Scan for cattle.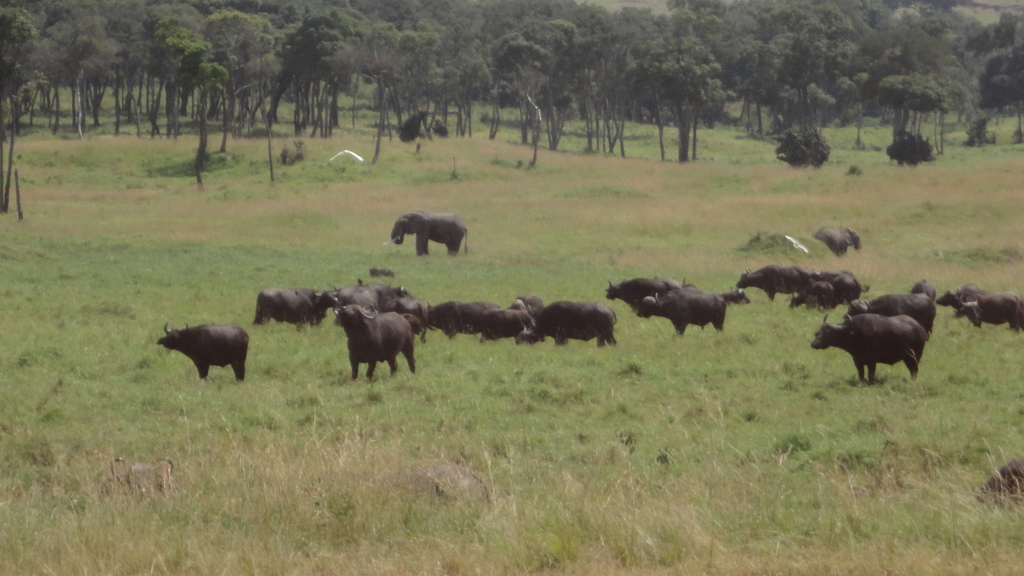
Scan result: l=847, t=296, r=943, b=340.
